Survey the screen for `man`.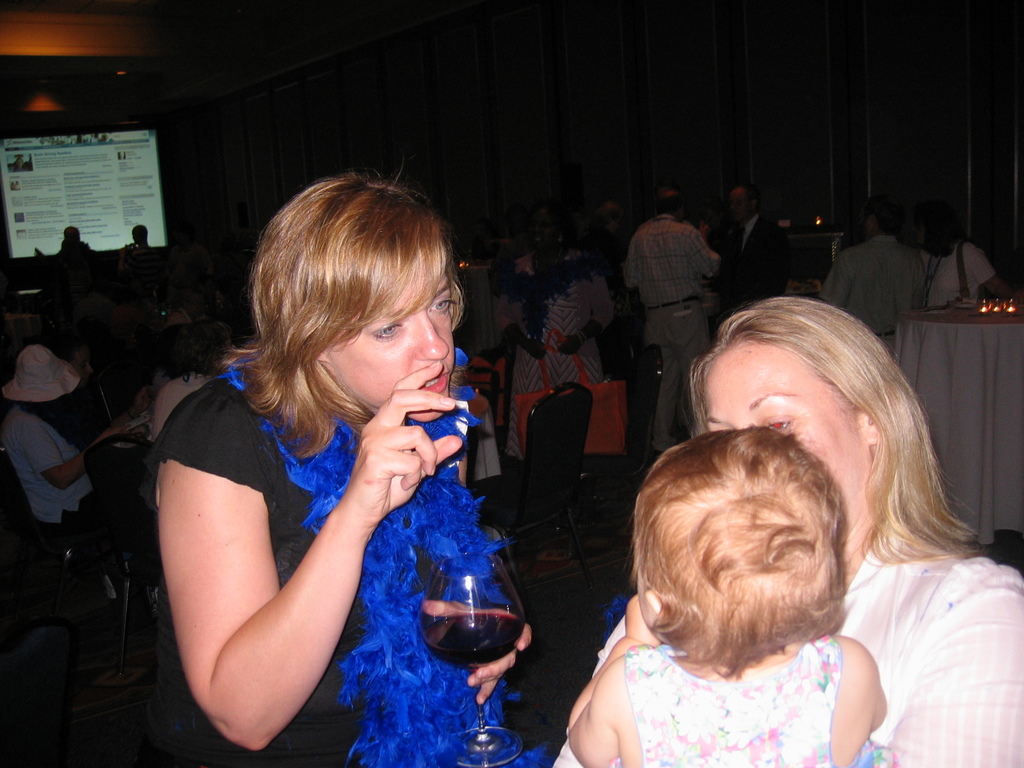
Survey found: 621:188:724:454.
